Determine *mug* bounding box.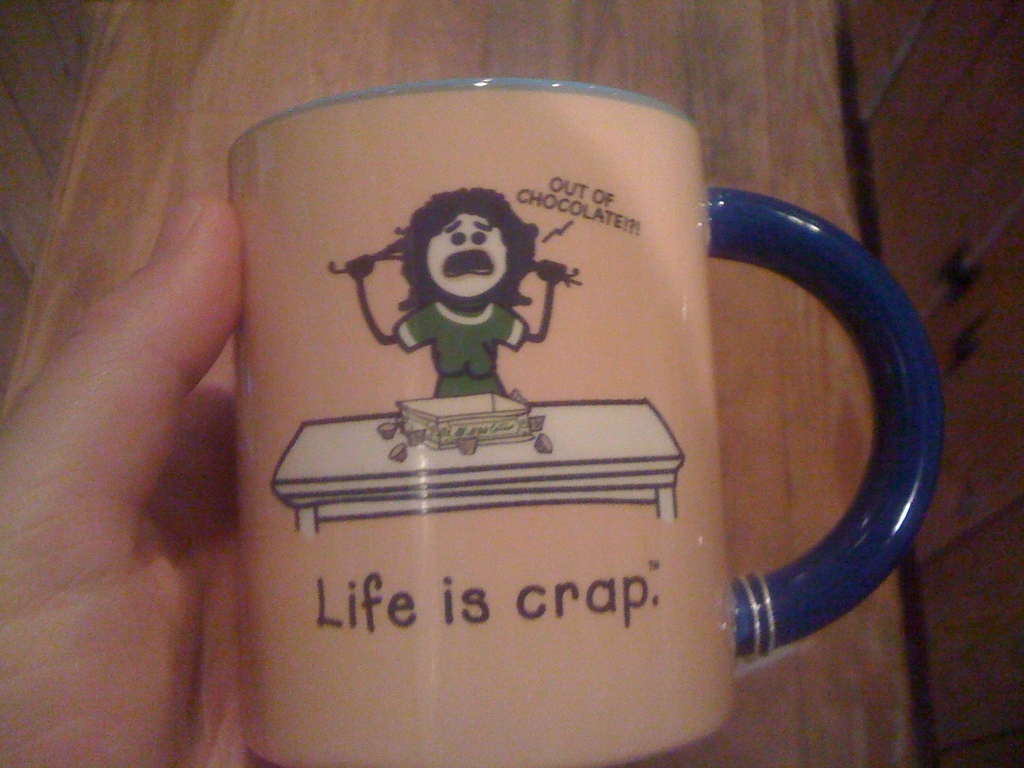
Determined: left=226, top=74, right=948, bottom=767.
